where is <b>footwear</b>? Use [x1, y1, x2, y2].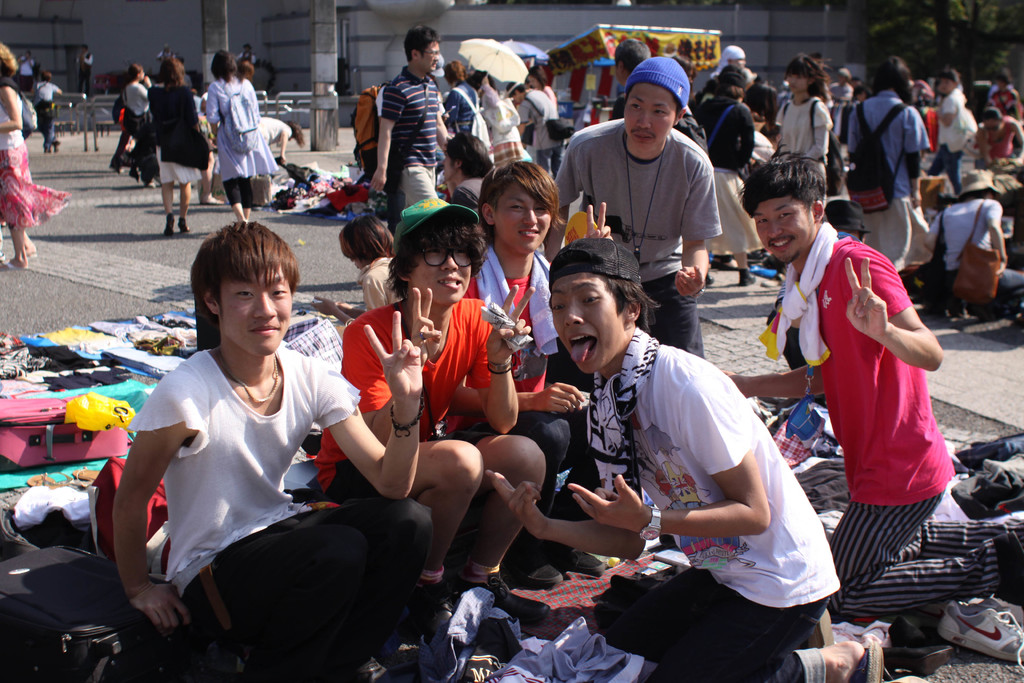
[21, 244, 37, 263].
